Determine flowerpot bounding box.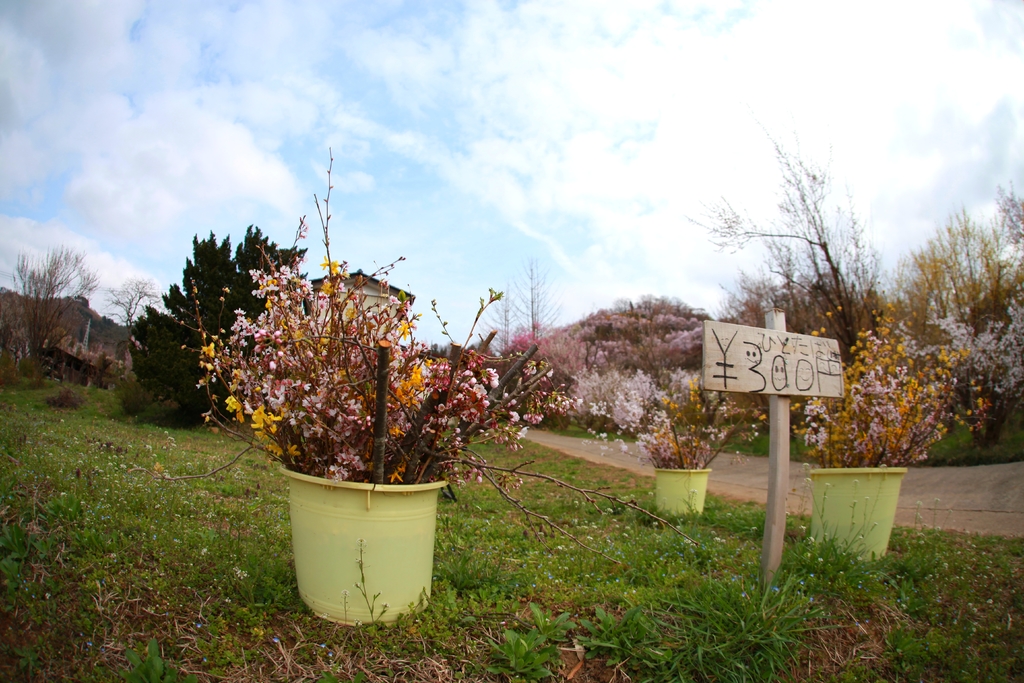
Determined: x1=260, y1=454, x2=455, y2=623.
